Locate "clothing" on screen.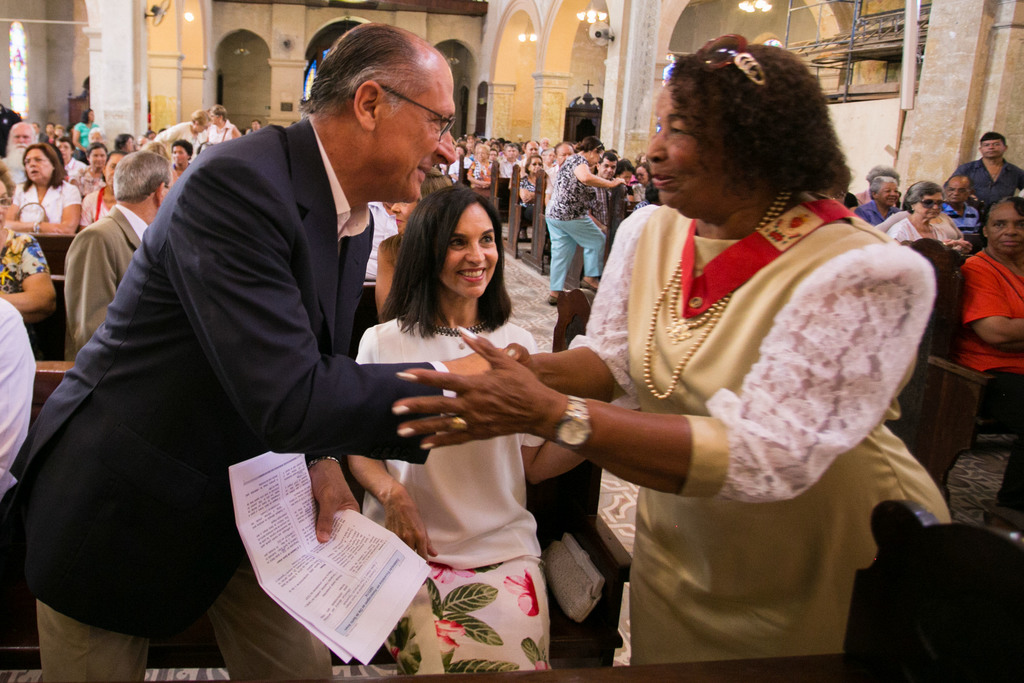
On screen at <box>955,236,1023,491</box>.
